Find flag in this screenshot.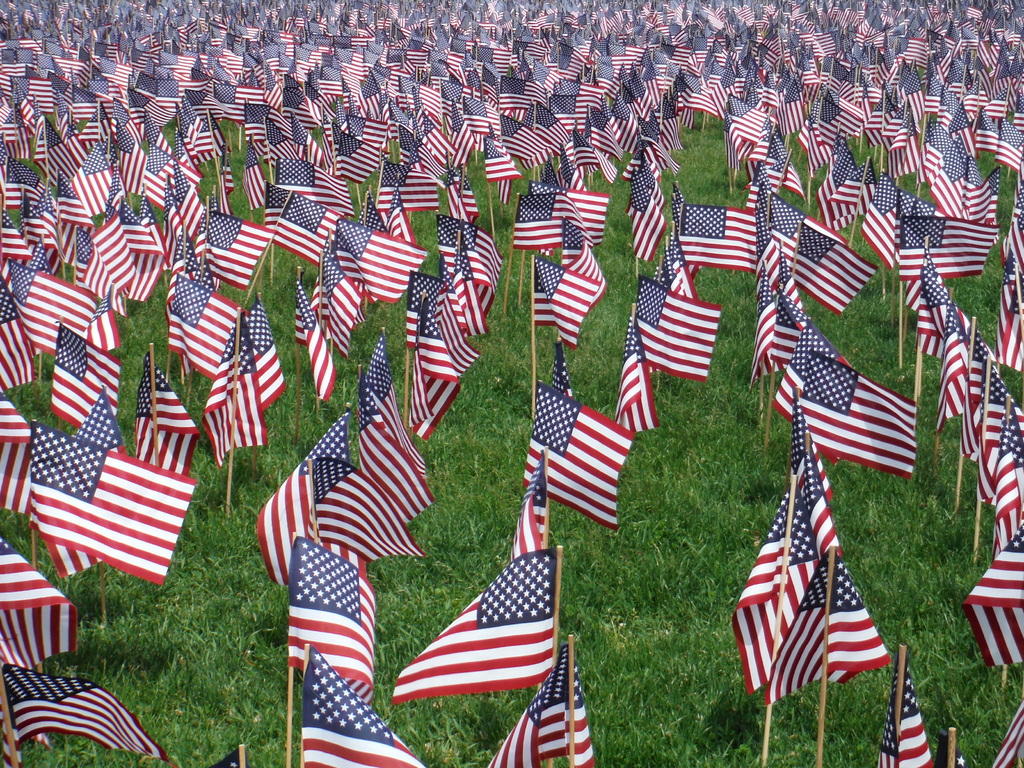
The bounding box for flag is pyautogui.locateOnScreen(166, 184, 201, 294).
